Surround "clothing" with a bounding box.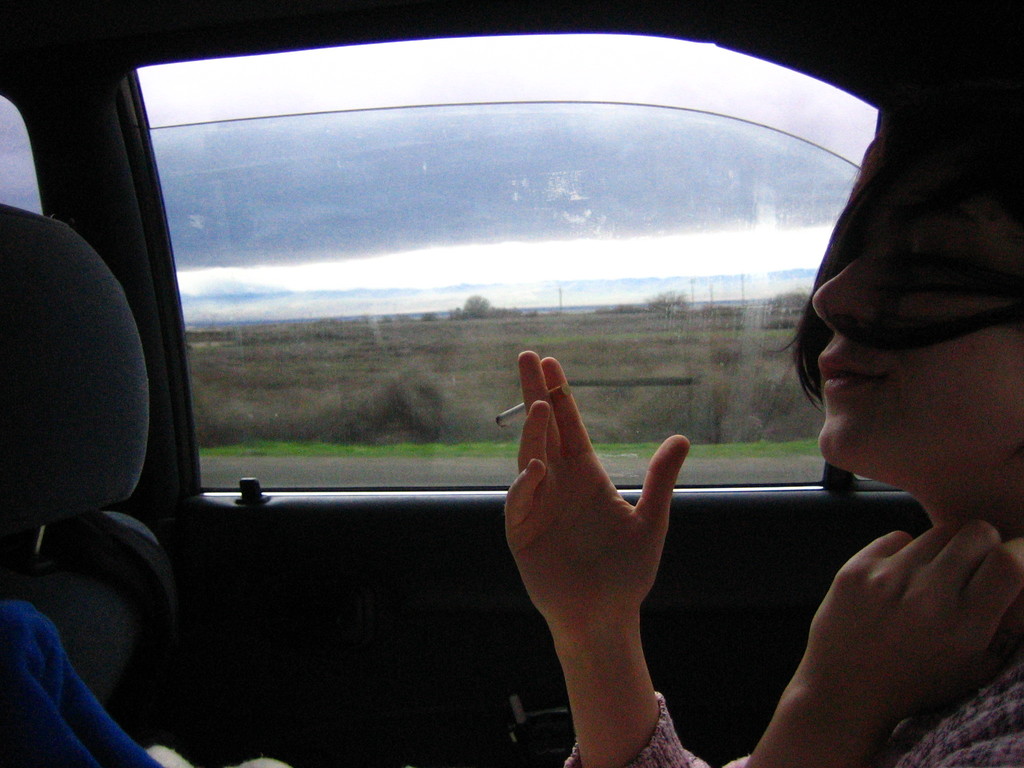
0,601,182,767.
